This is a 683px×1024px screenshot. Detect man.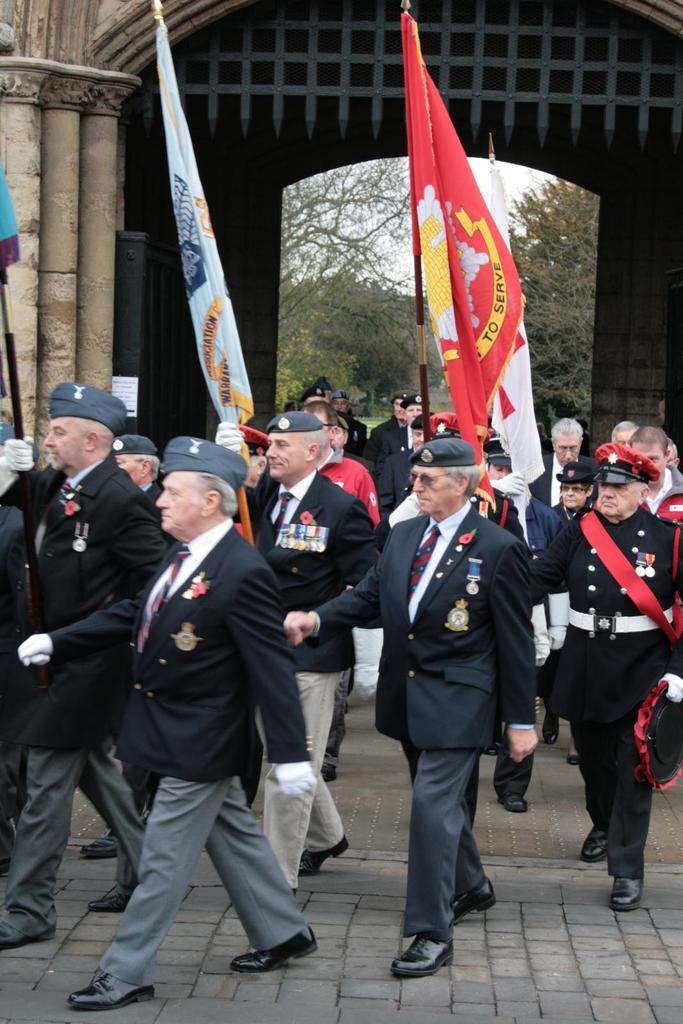
{"x1": 303, "y1": 432, "x2": 535, "y2": 957}.
